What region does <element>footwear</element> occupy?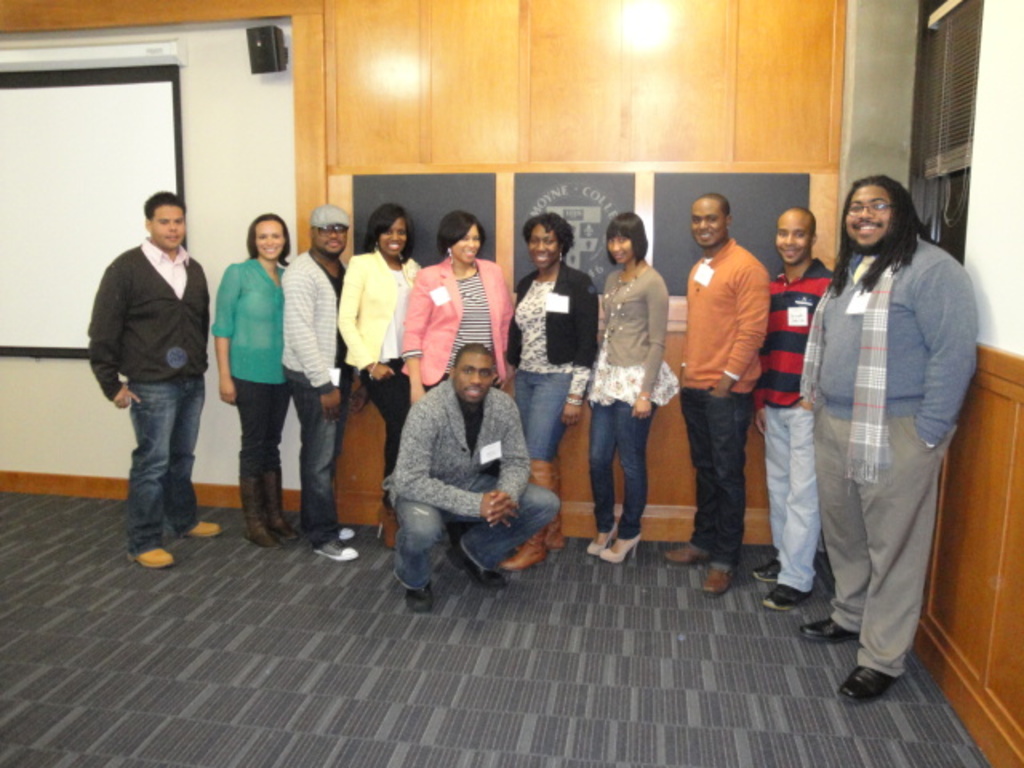
left=499, top=533, right=544, bottom=578.
